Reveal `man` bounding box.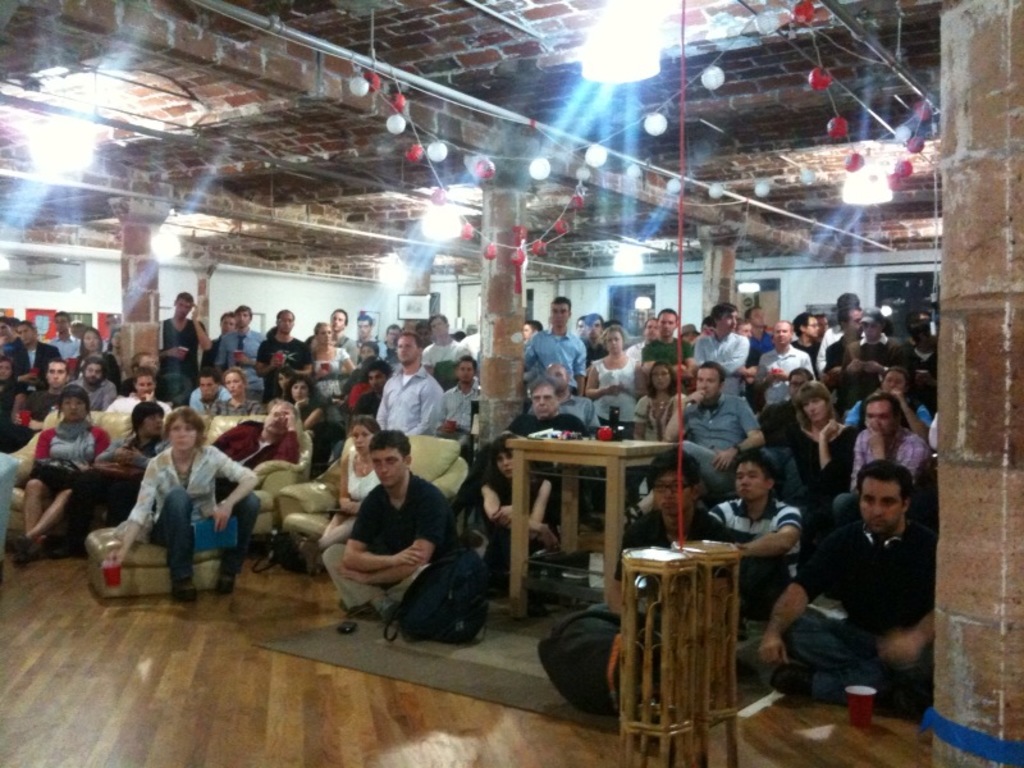
Revealed: <box>9,357,69,438</box>.
